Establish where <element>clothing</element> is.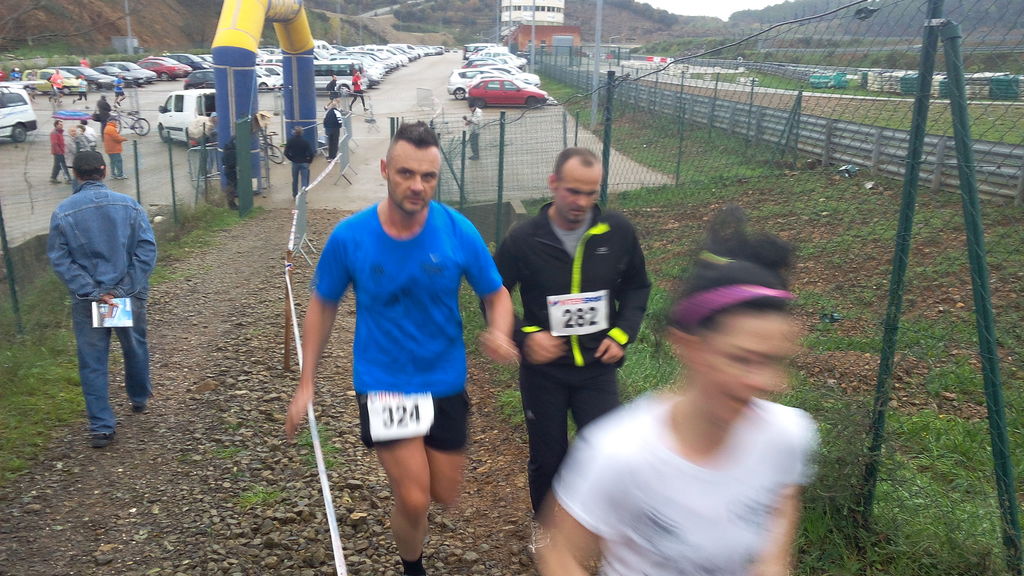
Established at x1=49 y1=183 x2=164 y2=436.
